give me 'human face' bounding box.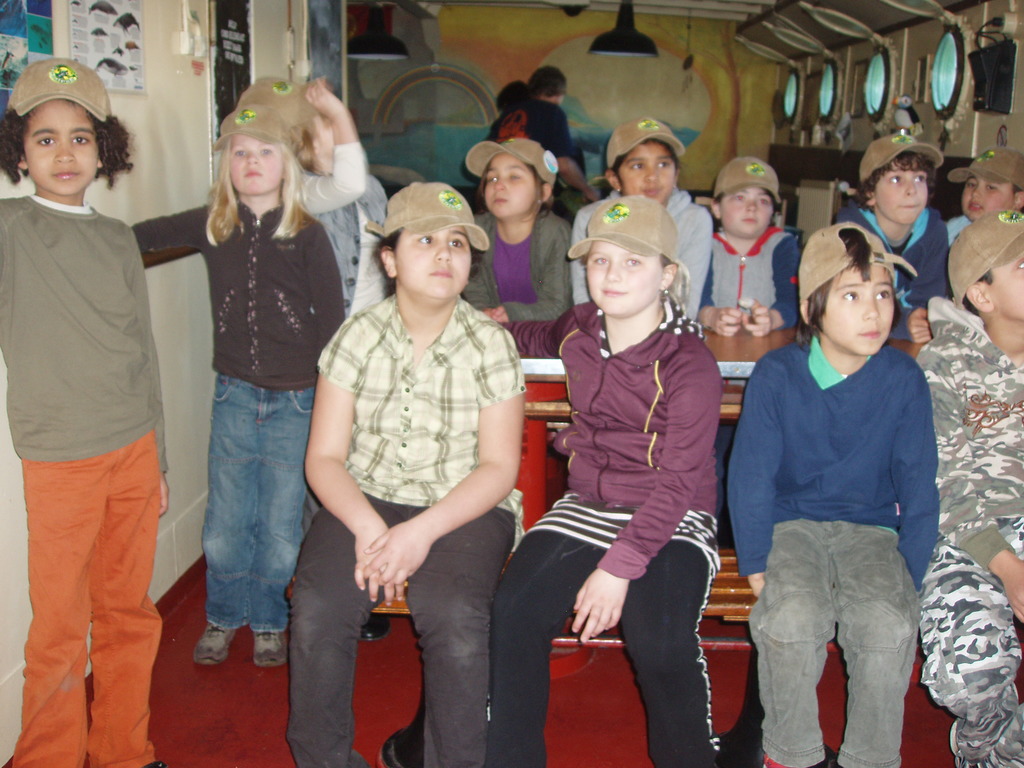
[x1=395, y1=229, x2=473, y2=298].
